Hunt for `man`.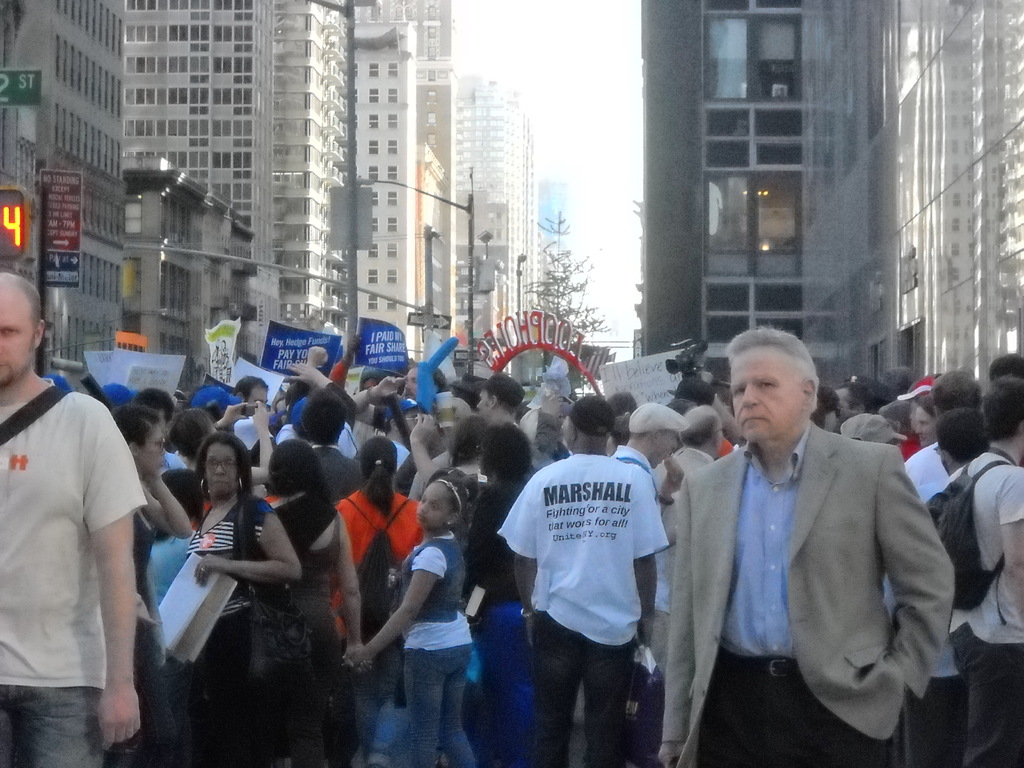
Hunted down at crop(238, 375, 268, 413).
